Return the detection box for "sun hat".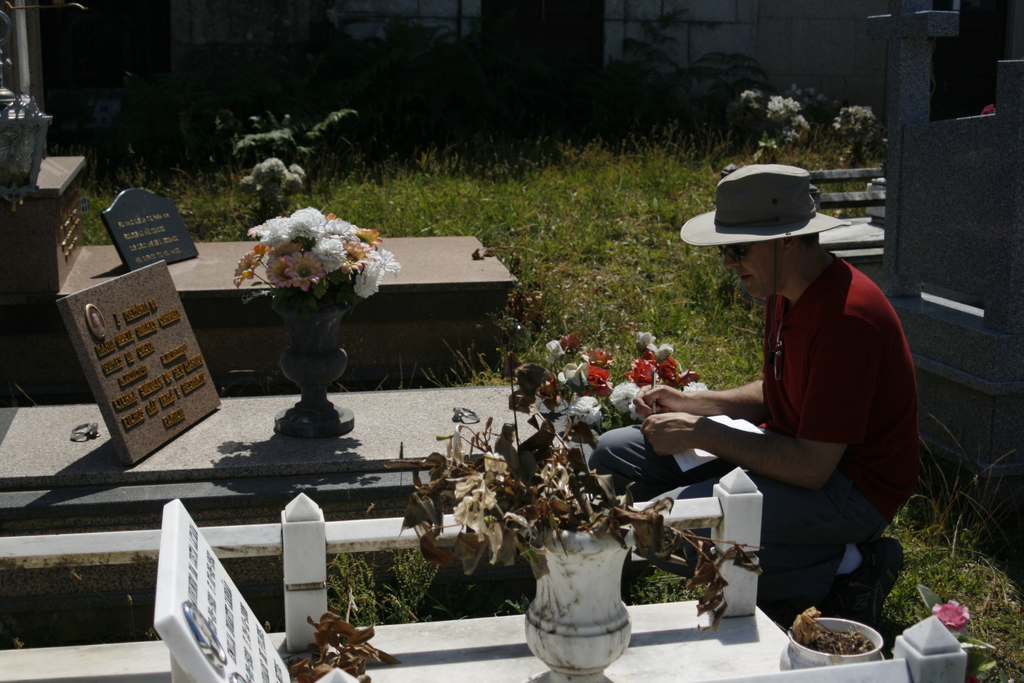
BBox(675, 160, 851, 259).
